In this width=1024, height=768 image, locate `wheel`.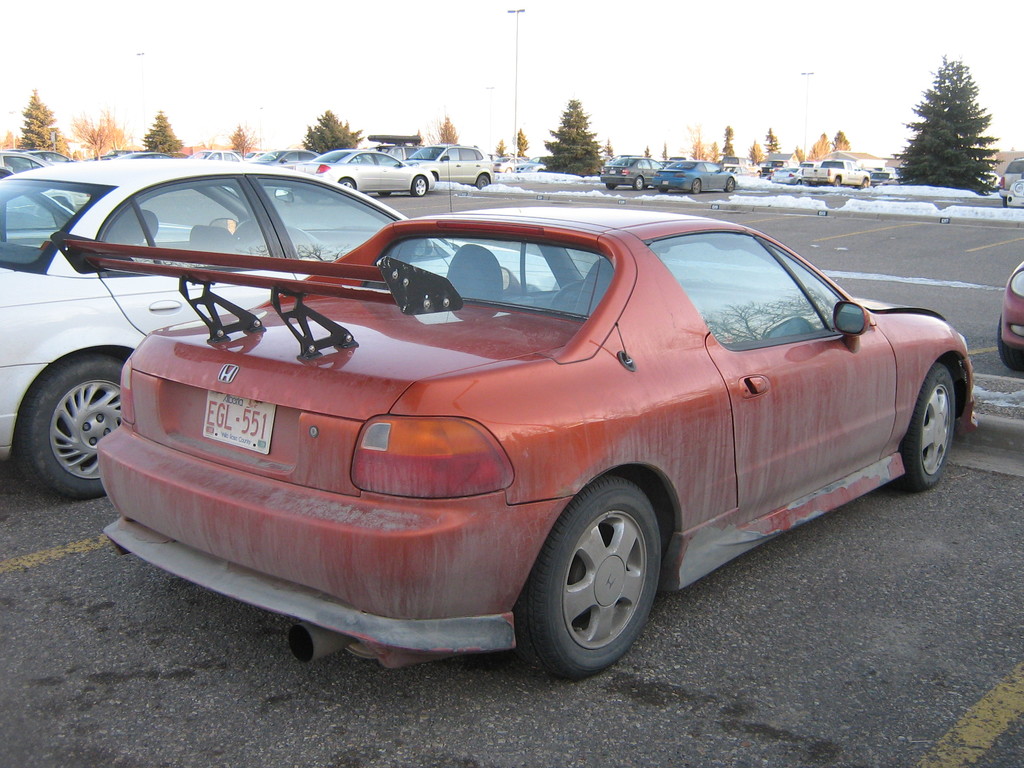
Bounding box: bbox=(378, 189, 392, 197).
